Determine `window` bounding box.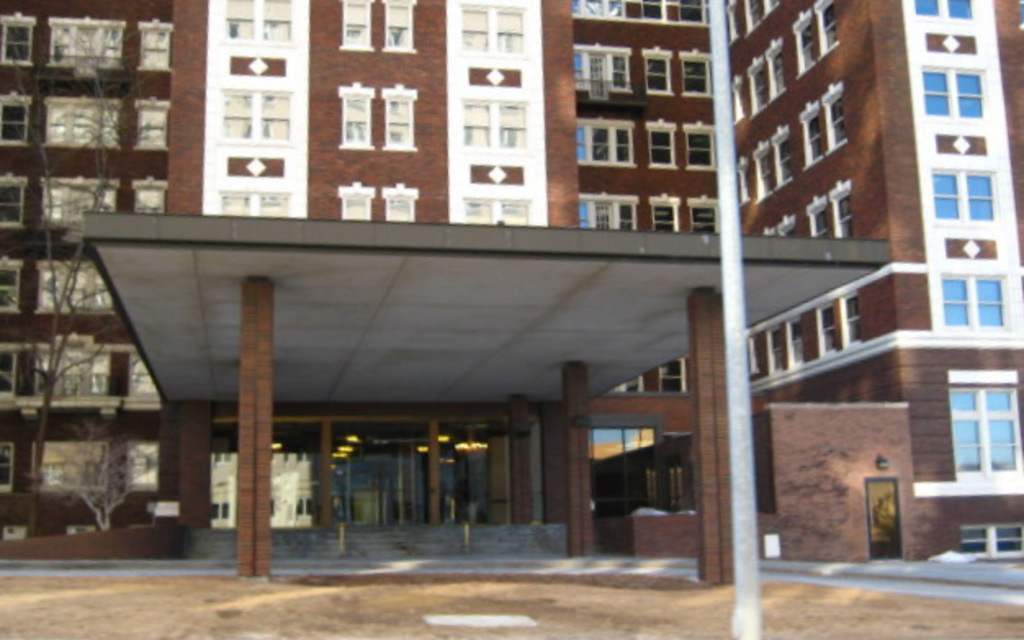
Determined: {"x1": 921, "y1": 67, "x2": 980, "y2": 118}.
